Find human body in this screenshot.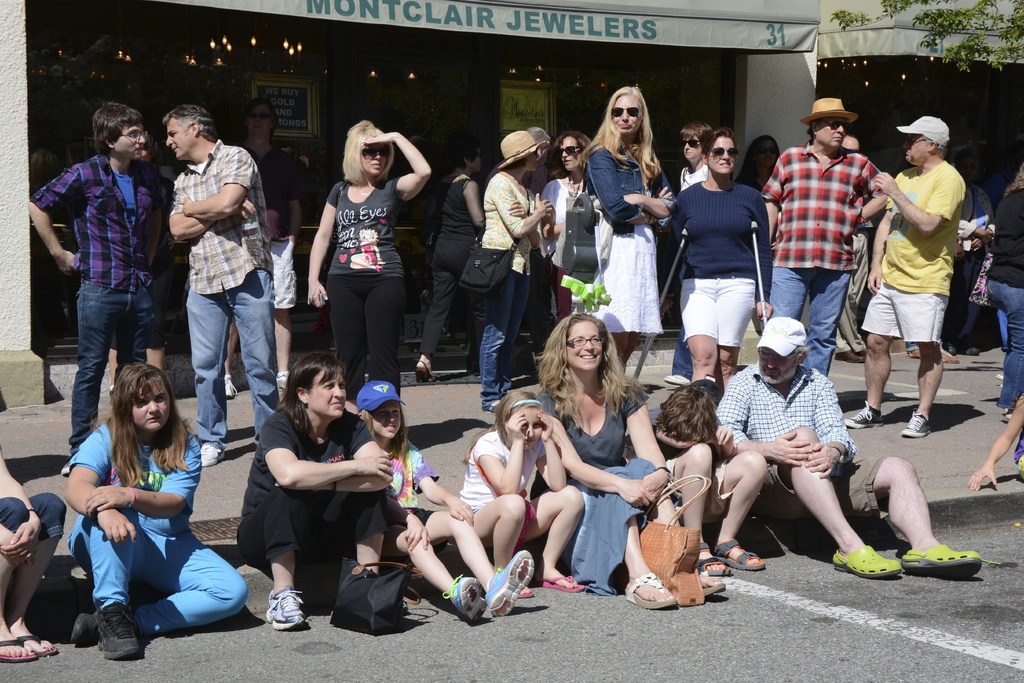
The bounding box for human body is box=[849, 85, 972, 466].
